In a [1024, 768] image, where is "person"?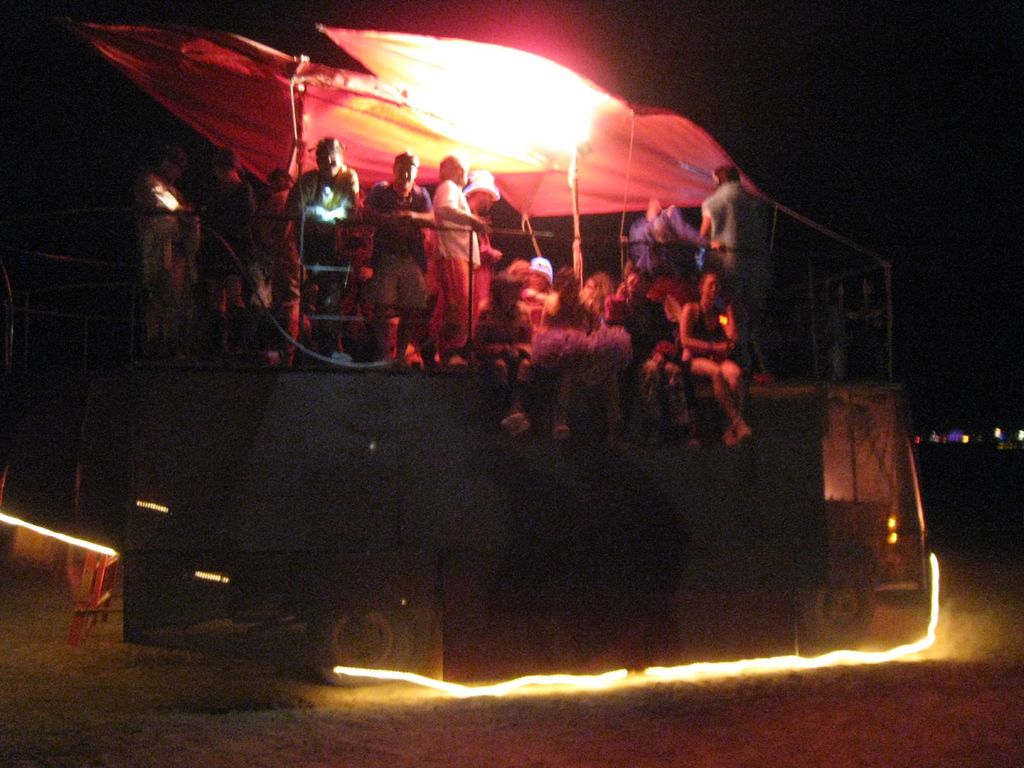
crop(197, 147, 260, 353).
